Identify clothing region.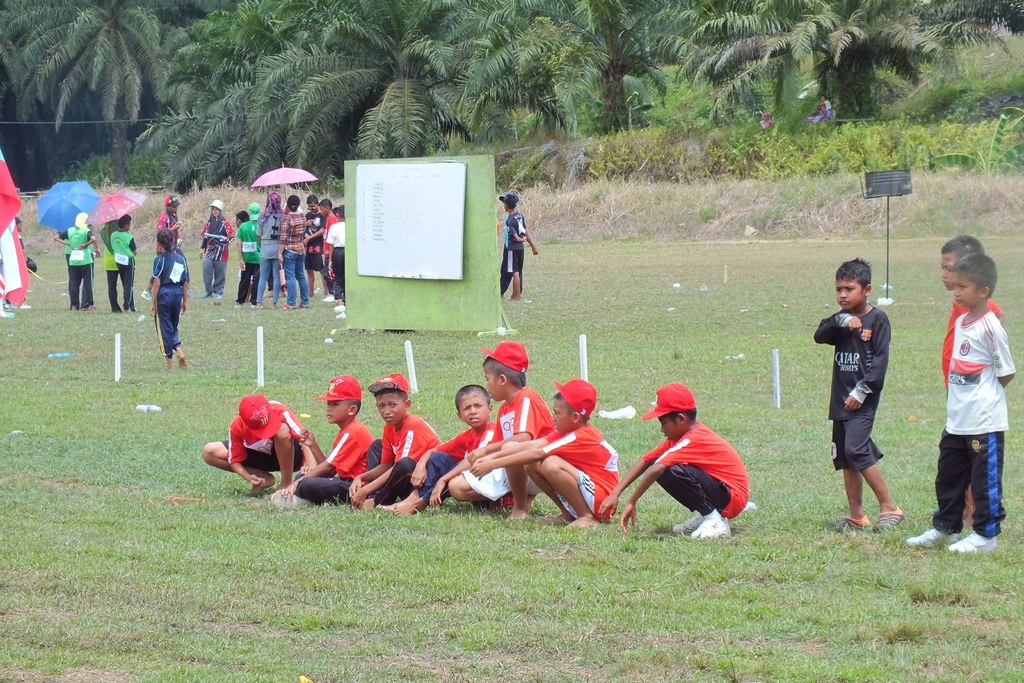
Region: [207,215,237,294].
